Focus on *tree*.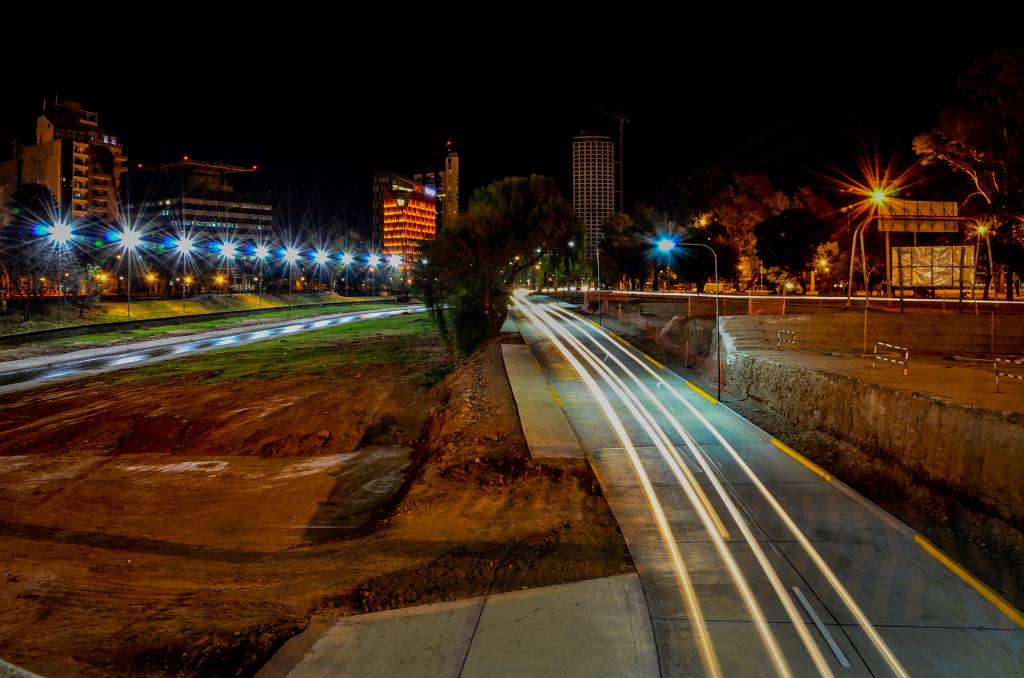
Focused at (922, 104, 1023, 296).
